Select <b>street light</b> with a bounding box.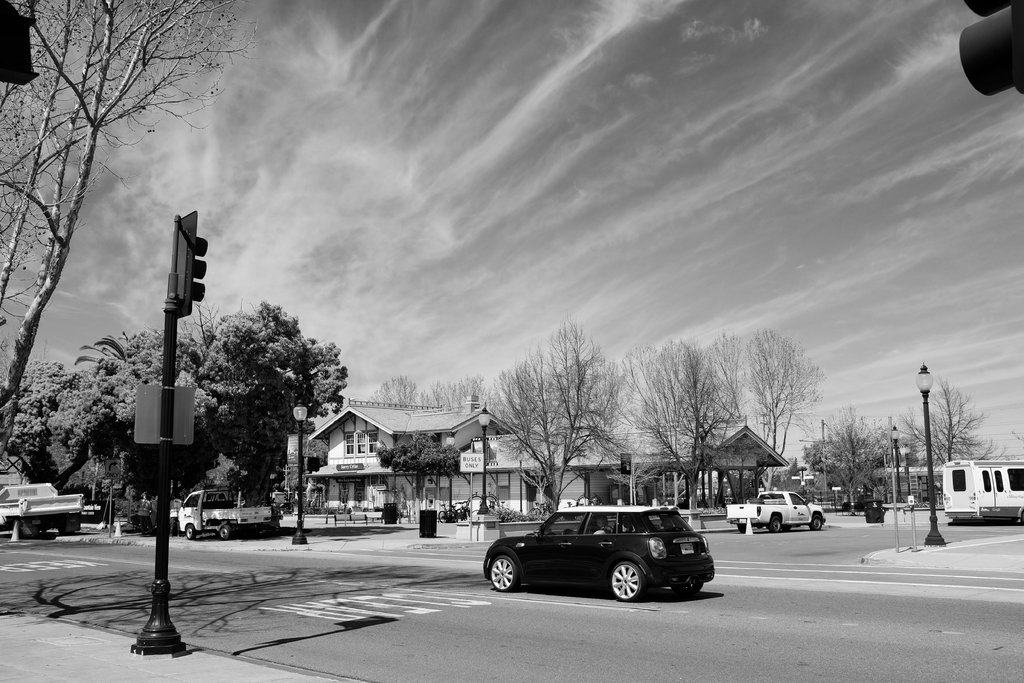
select_region(899, 442, 917, 493).
